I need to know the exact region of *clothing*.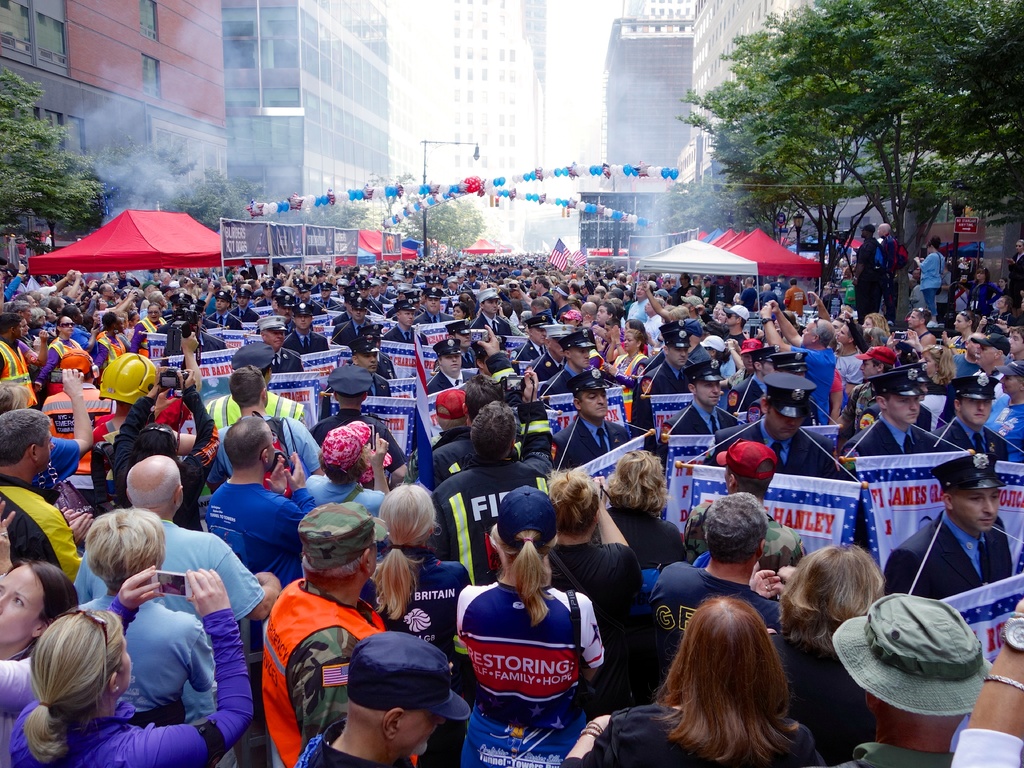
Region: <region>877, 507, 1018, 604</region>.
